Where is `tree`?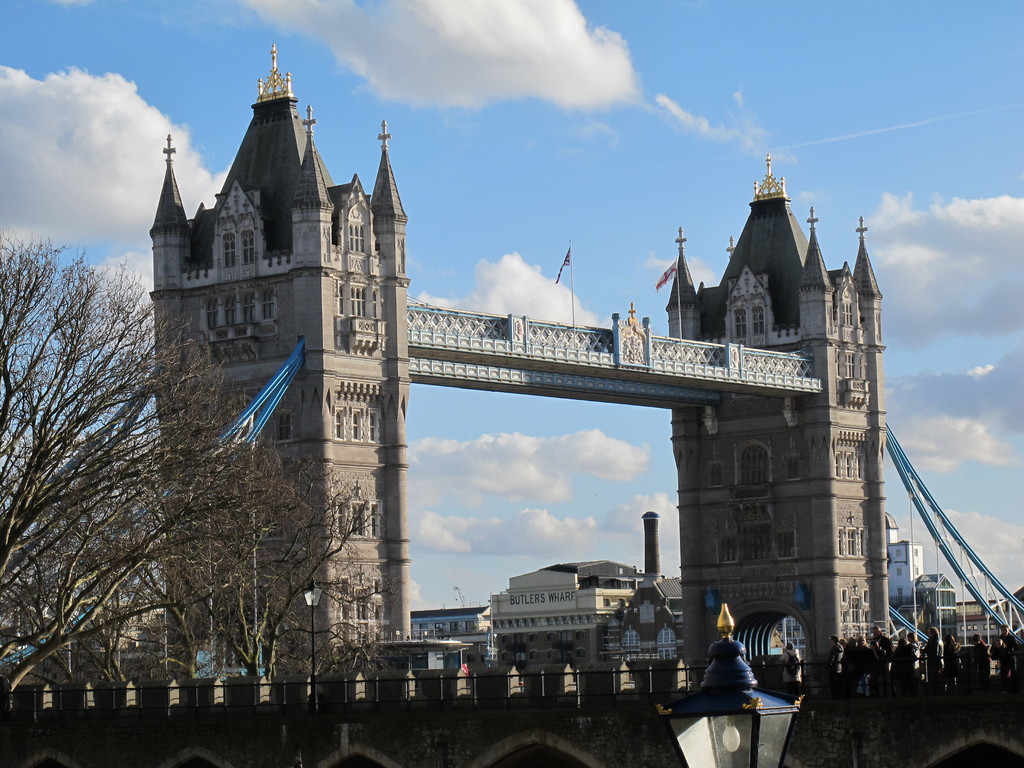
<box>0,227,303,767</box>.
